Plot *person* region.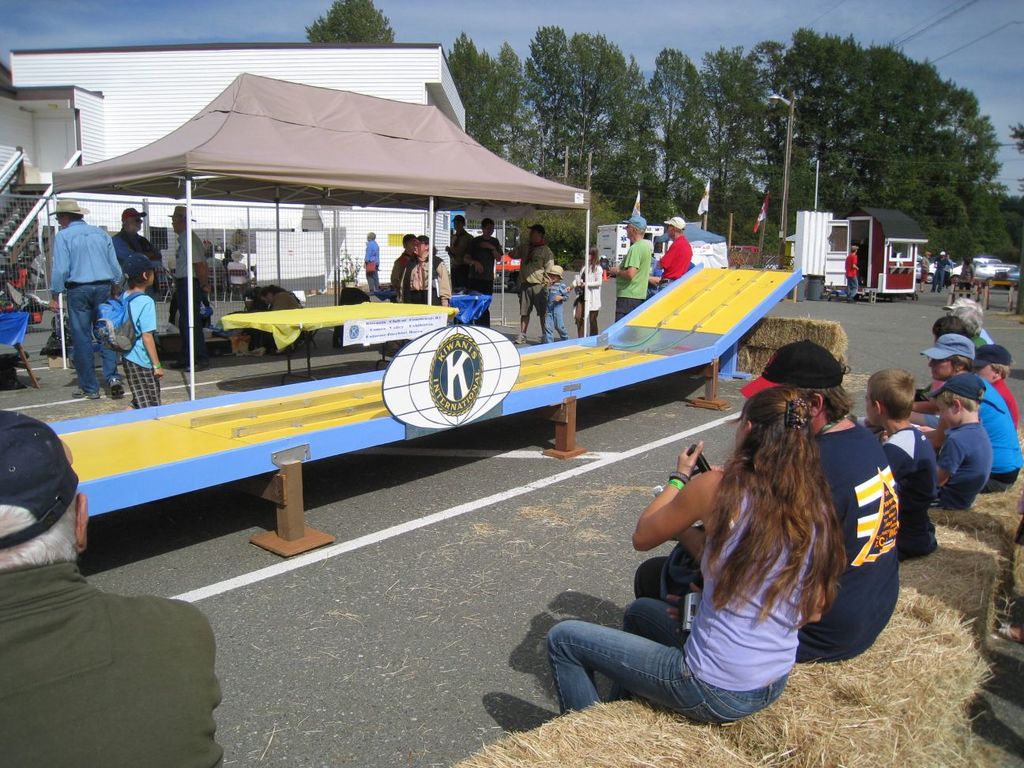
Plotted at BBox(0, 407, 224, 766).
